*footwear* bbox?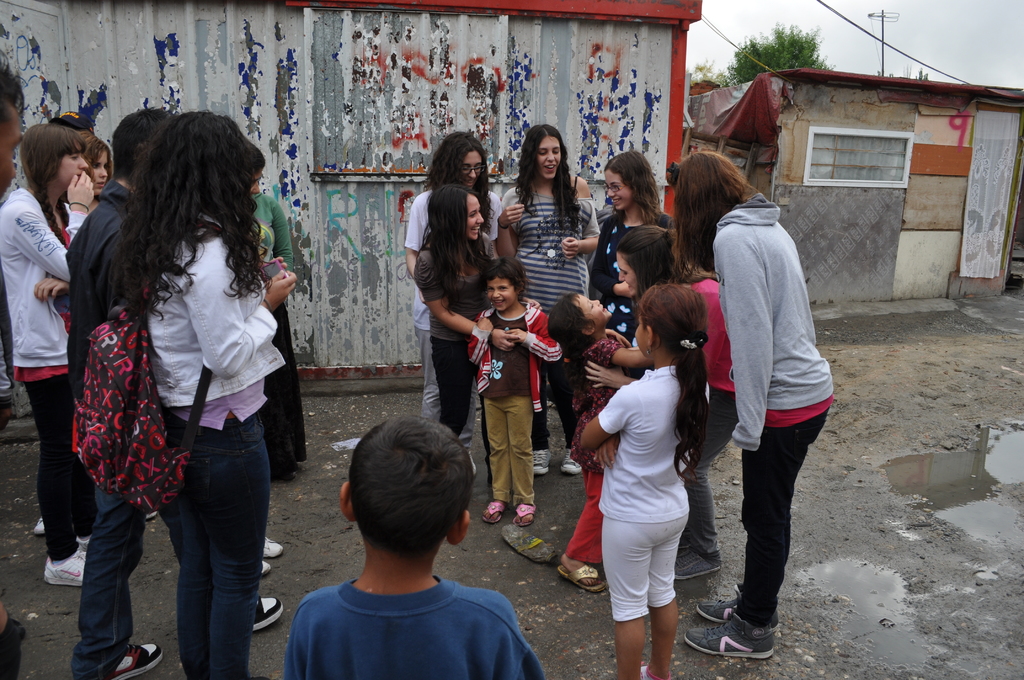
locate(480, 503, 508, 522)
